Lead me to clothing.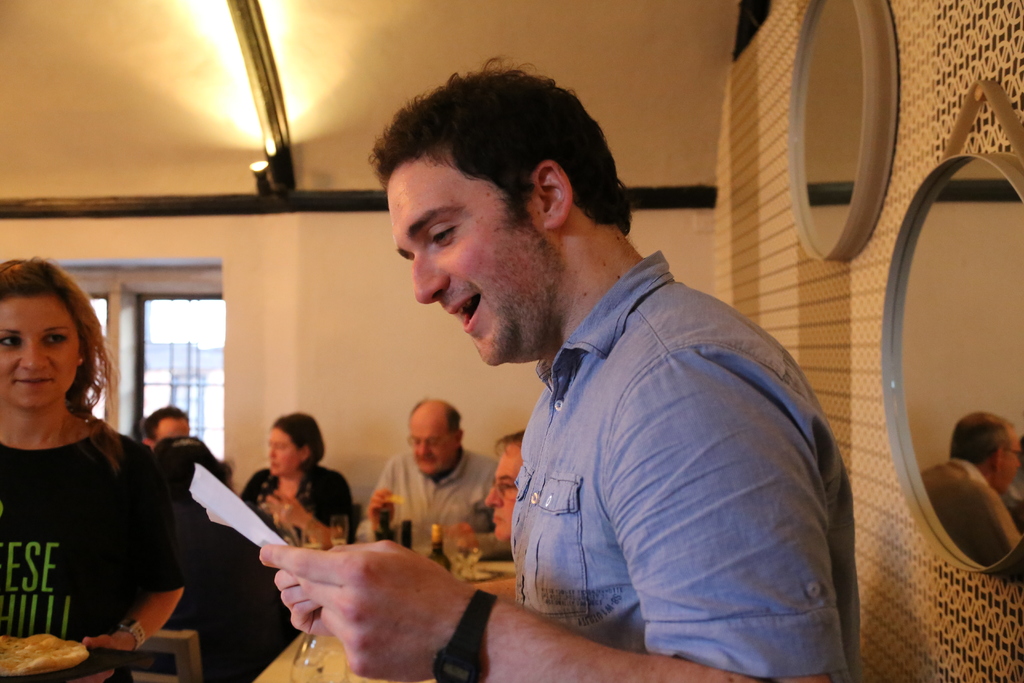
Lead to (left=0, top=425, right=193, bottom=678).
